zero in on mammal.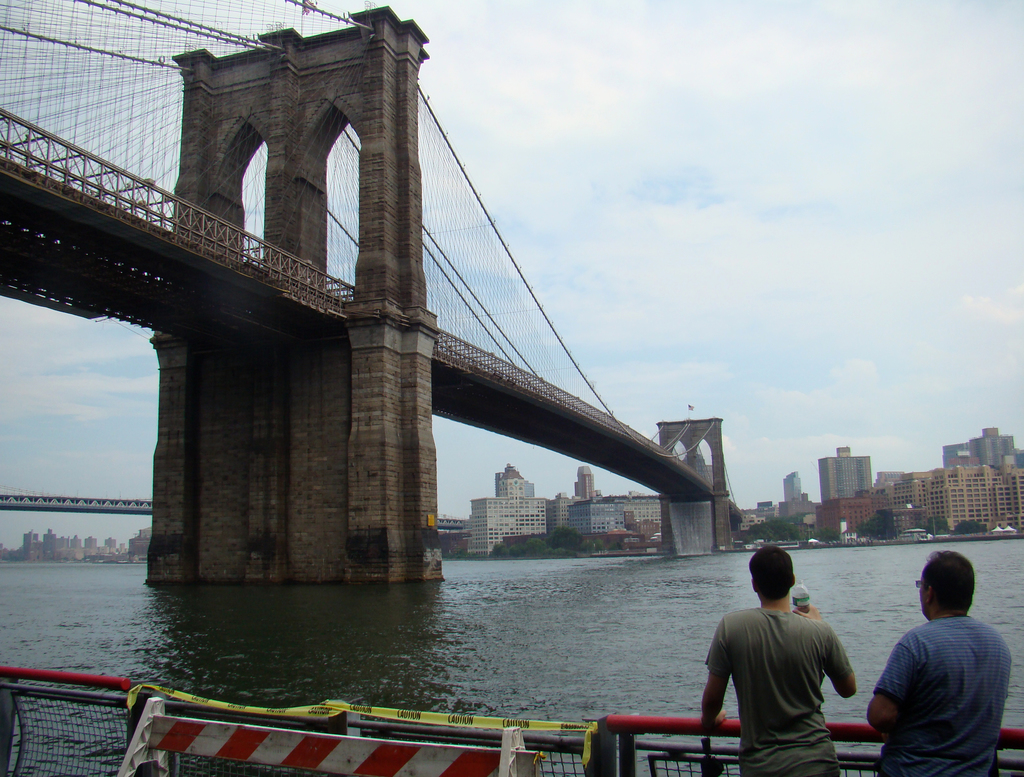
Zeroed in: select_region(683, 576, 875, 751).
